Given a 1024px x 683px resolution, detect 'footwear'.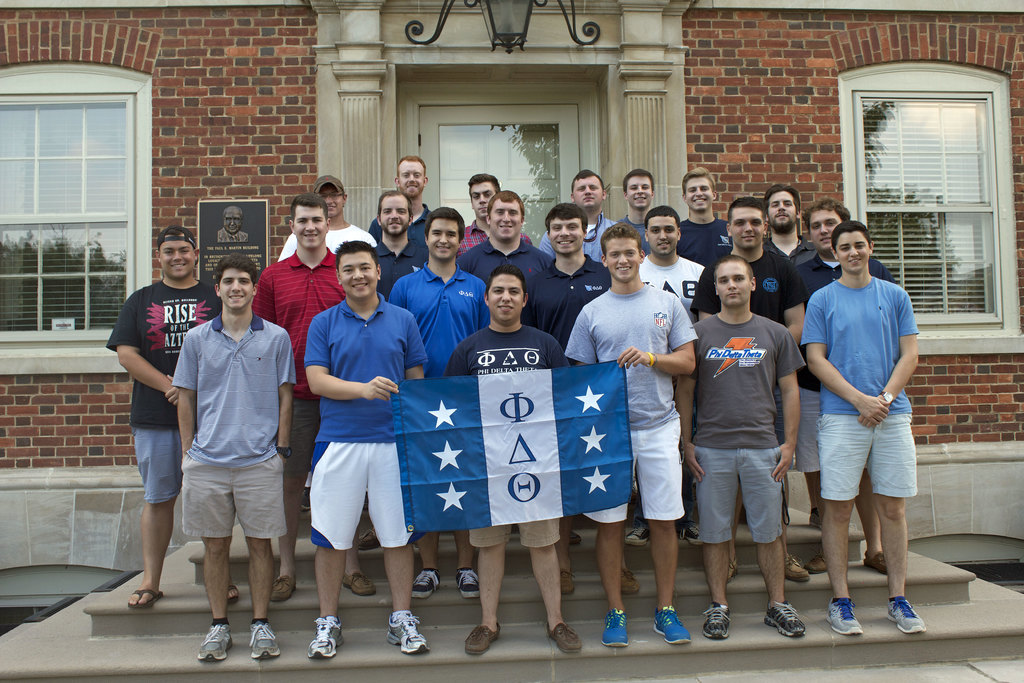
l=129, t=584, r=166, b=610.
